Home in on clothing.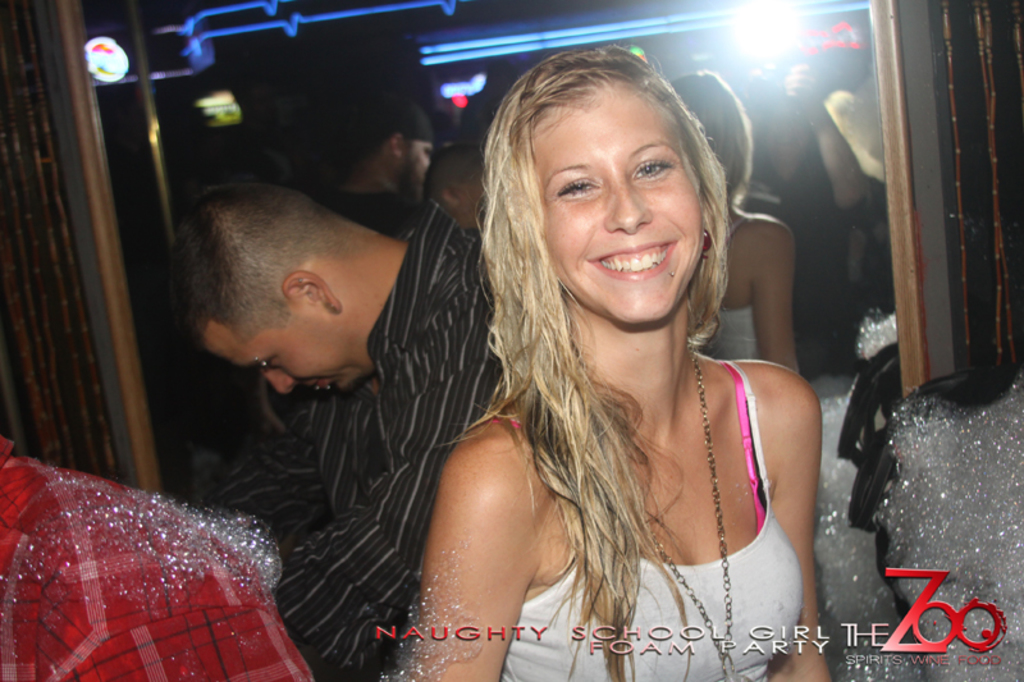
Homed in at Rect(497, 361, 801, 681).
